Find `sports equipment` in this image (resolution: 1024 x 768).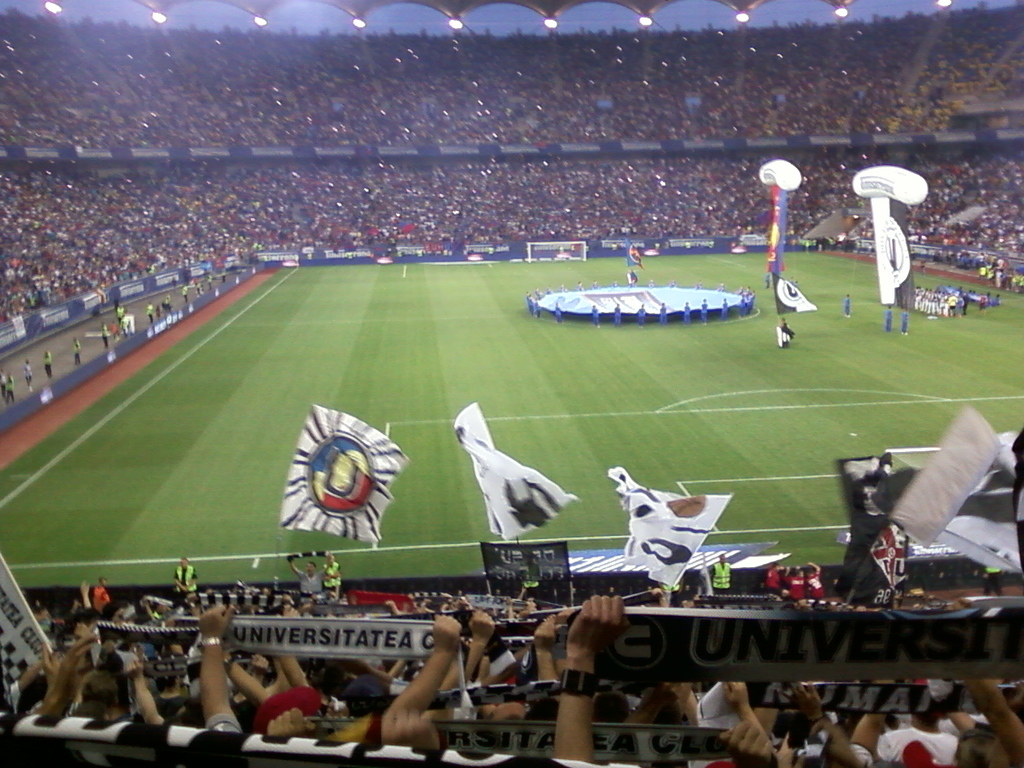
box(526, 242, 586, 262).
